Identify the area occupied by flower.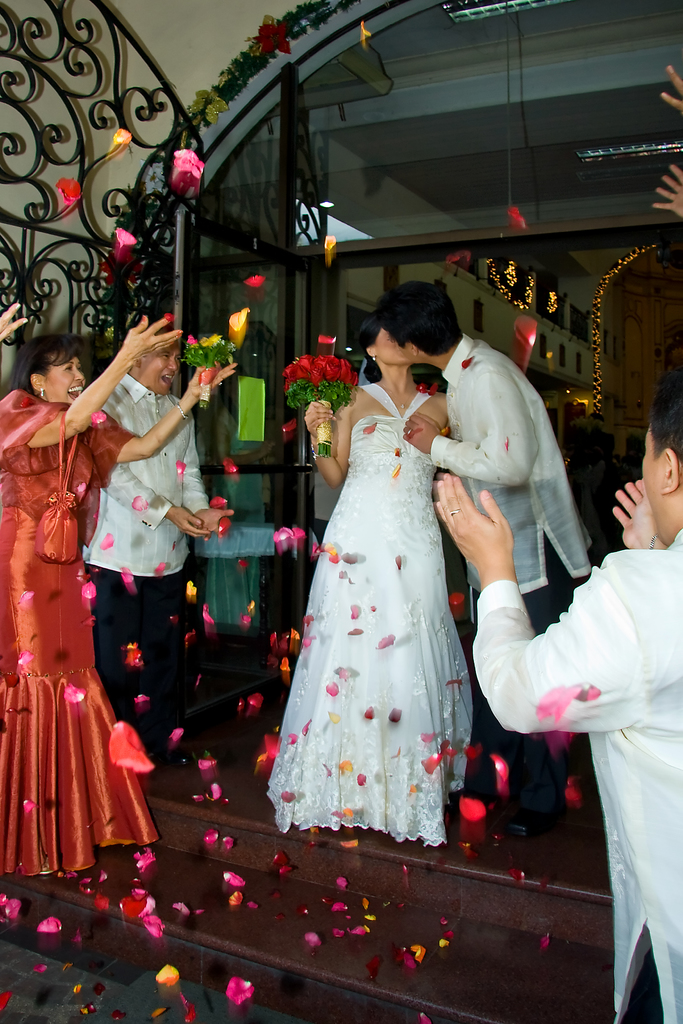
Area: <region>0, 982, 15, 1005</region>.
